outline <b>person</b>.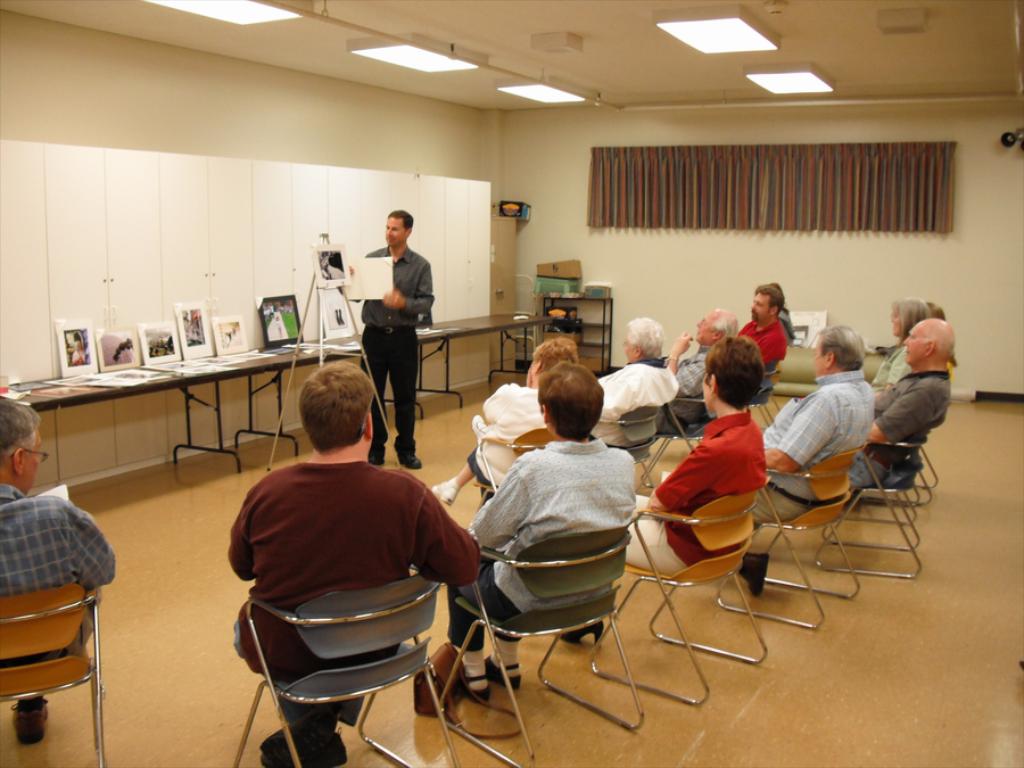
Outline: l=591, t=317, r=677, b=456.
